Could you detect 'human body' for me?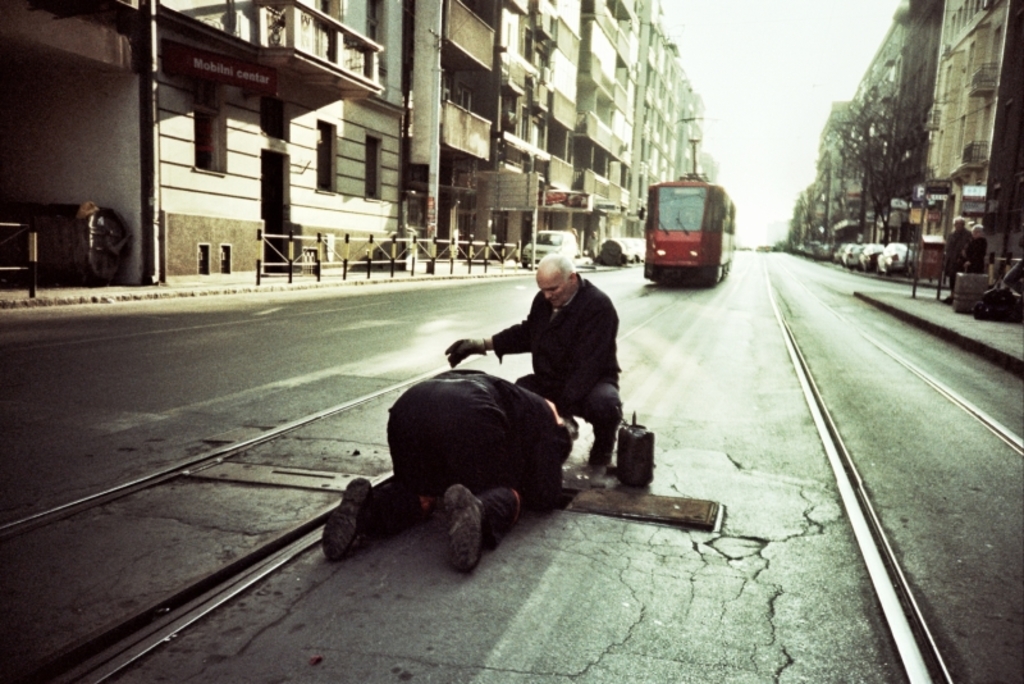
Detection result: pyautogui.locateOnScreen(945, 225, 977, 305).
